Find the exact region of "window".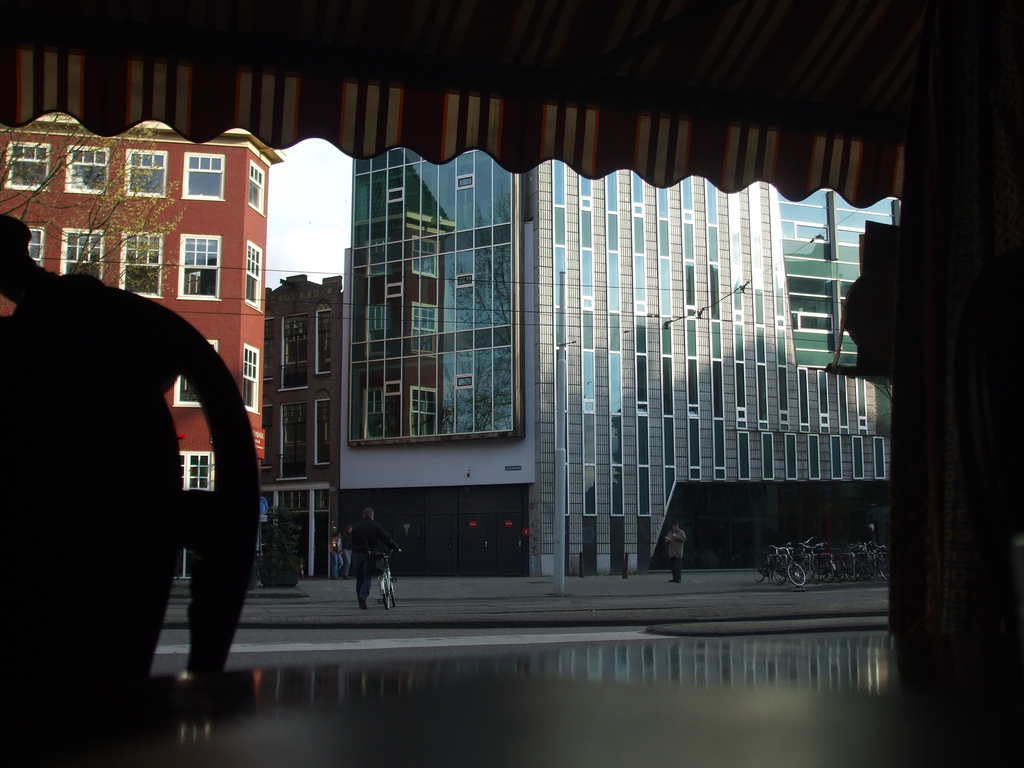
Exact region: rect(282, 403, 304, 476).
